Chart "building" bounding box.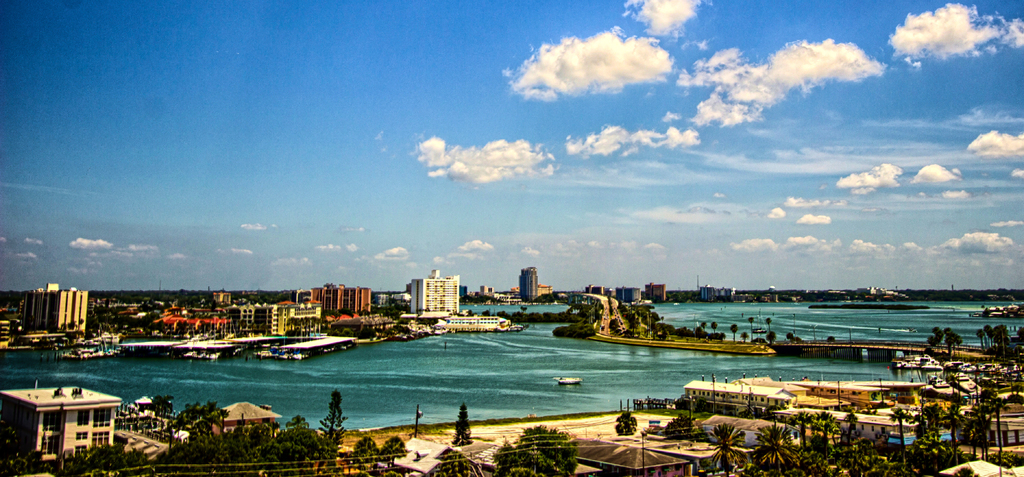
Charted: (left=612, top=286, right=640, bottom=304).
